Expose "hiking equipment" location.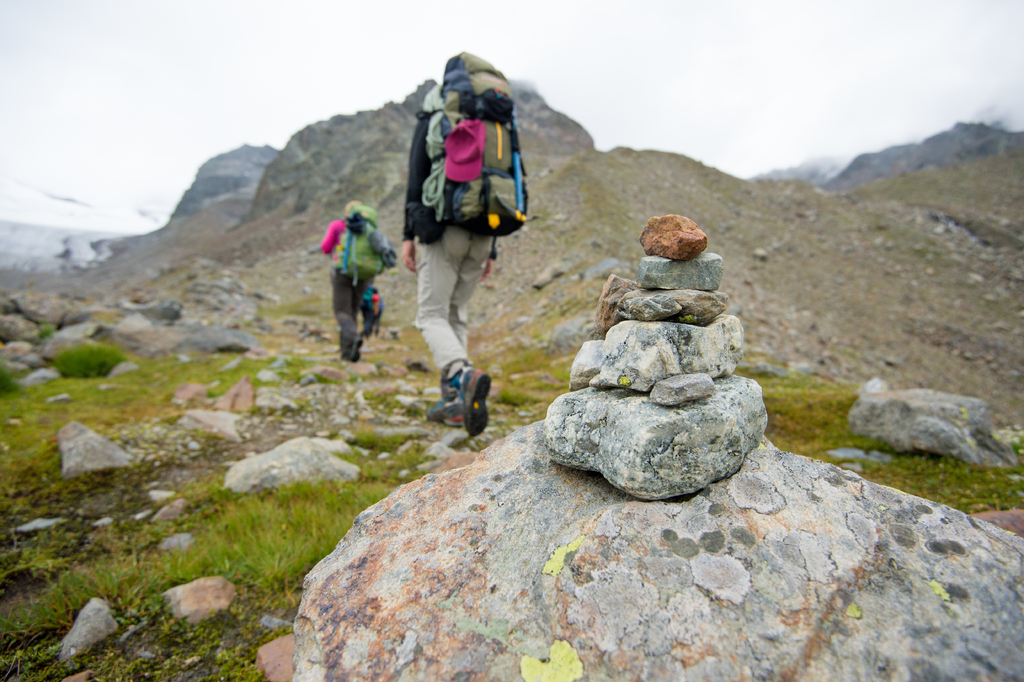
Exposed at bbox=(326, 200, 397, 285).
